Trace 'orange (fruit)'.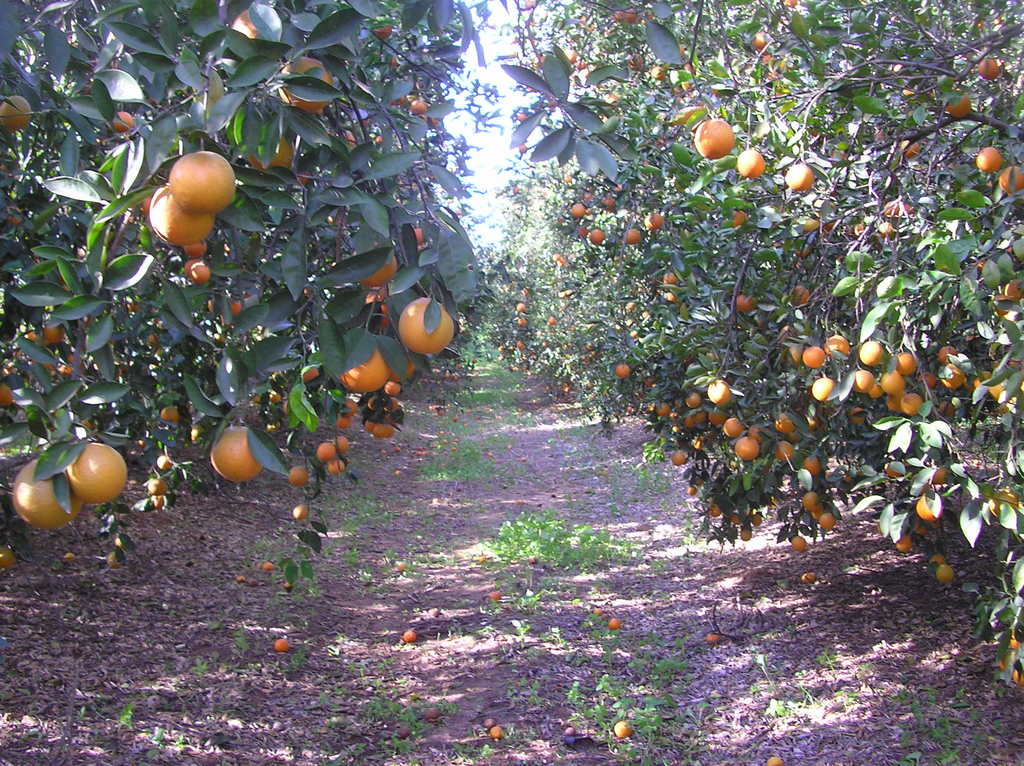
Traced to crop(724, 416, 735, 440).
